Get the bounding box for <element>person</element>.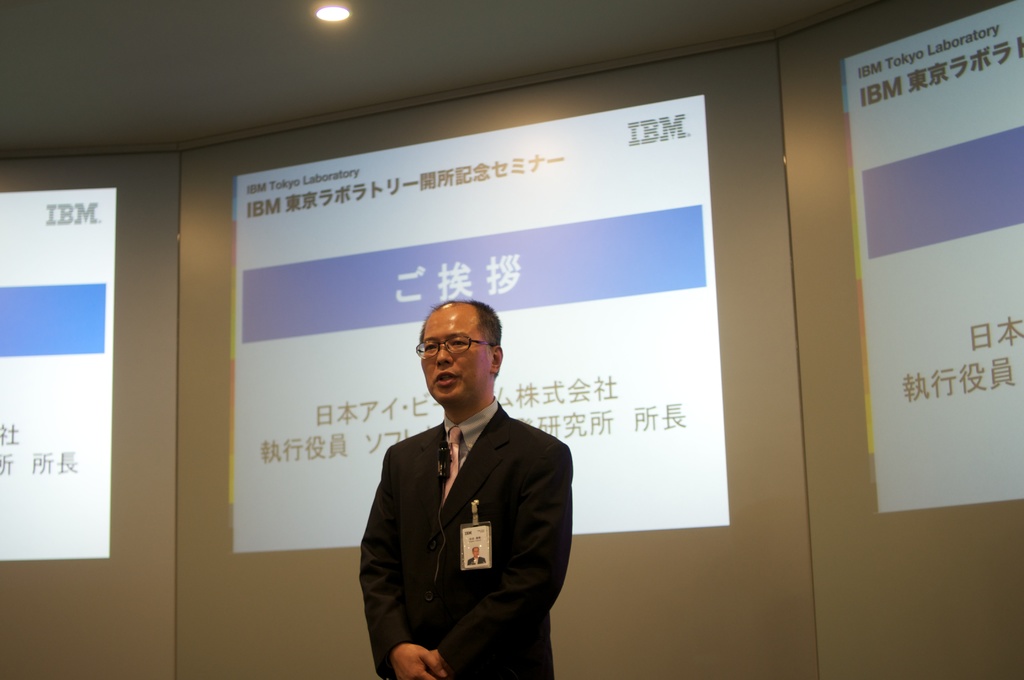
x1=353, y1=289, x2=579, y2=663.
